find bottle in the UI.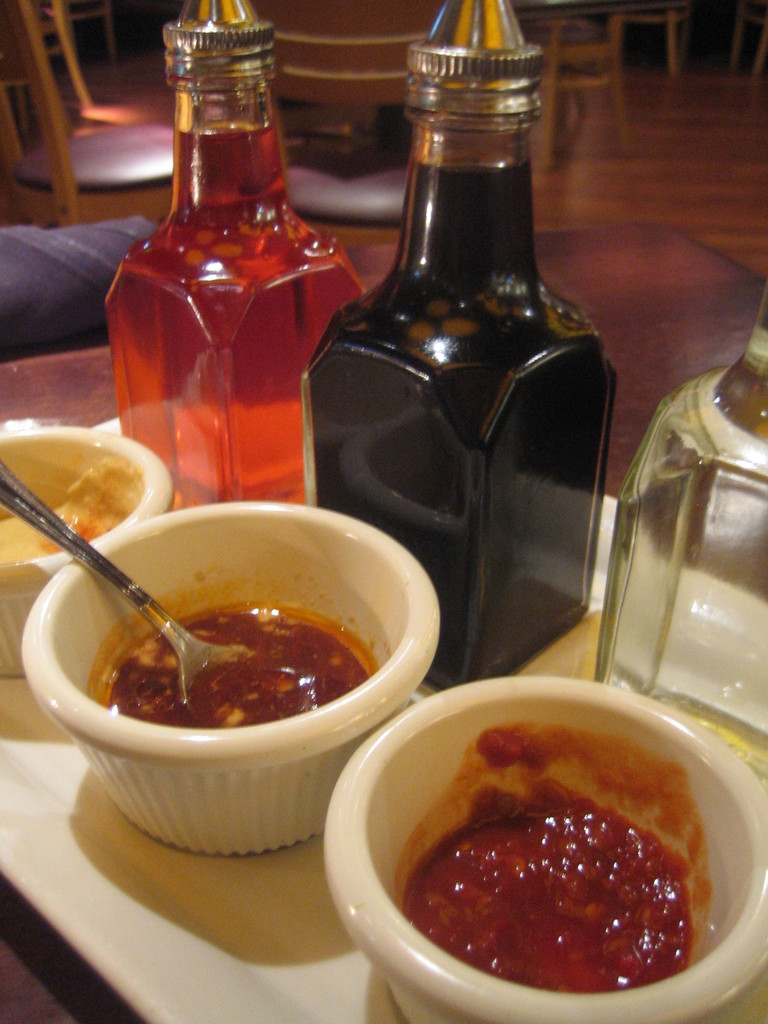
UI element at (105, 0, 367, 501).
